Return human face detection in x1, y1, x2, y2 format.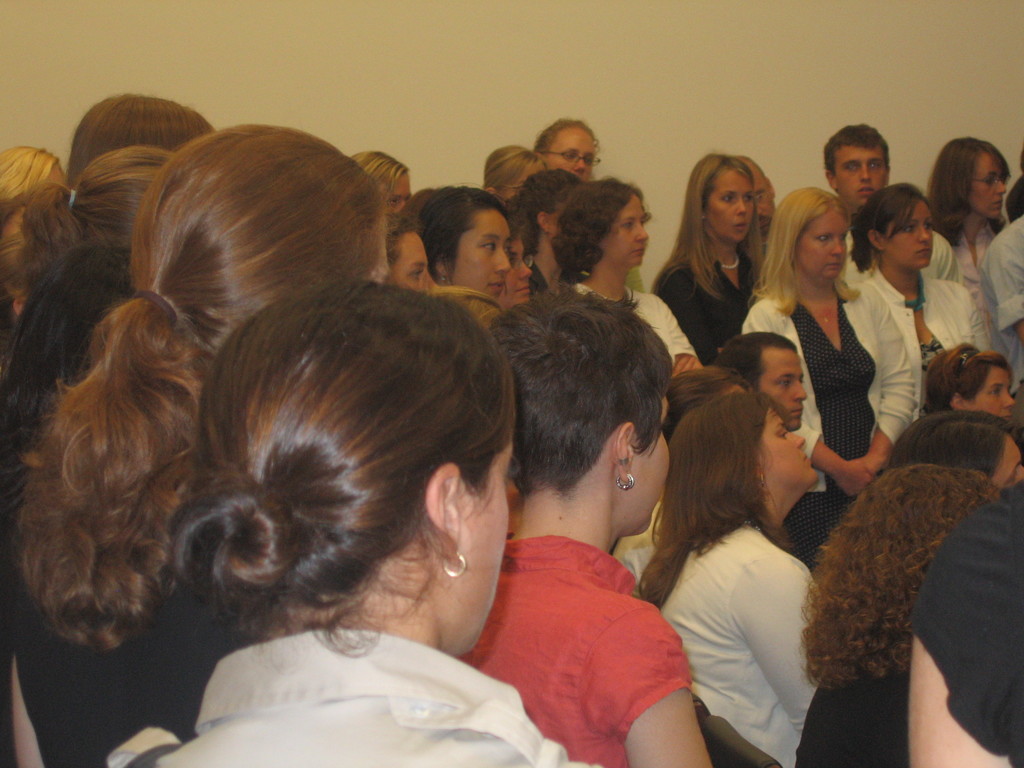
627, 396, 669, 538.
